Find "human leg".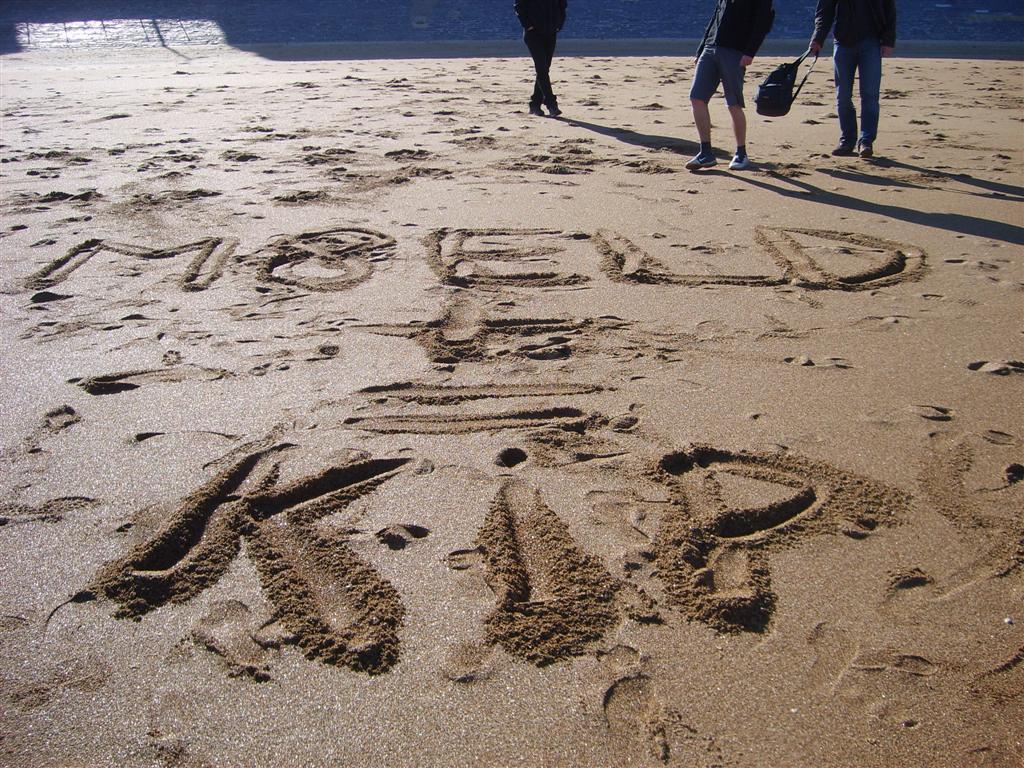
681/42/721/167.
